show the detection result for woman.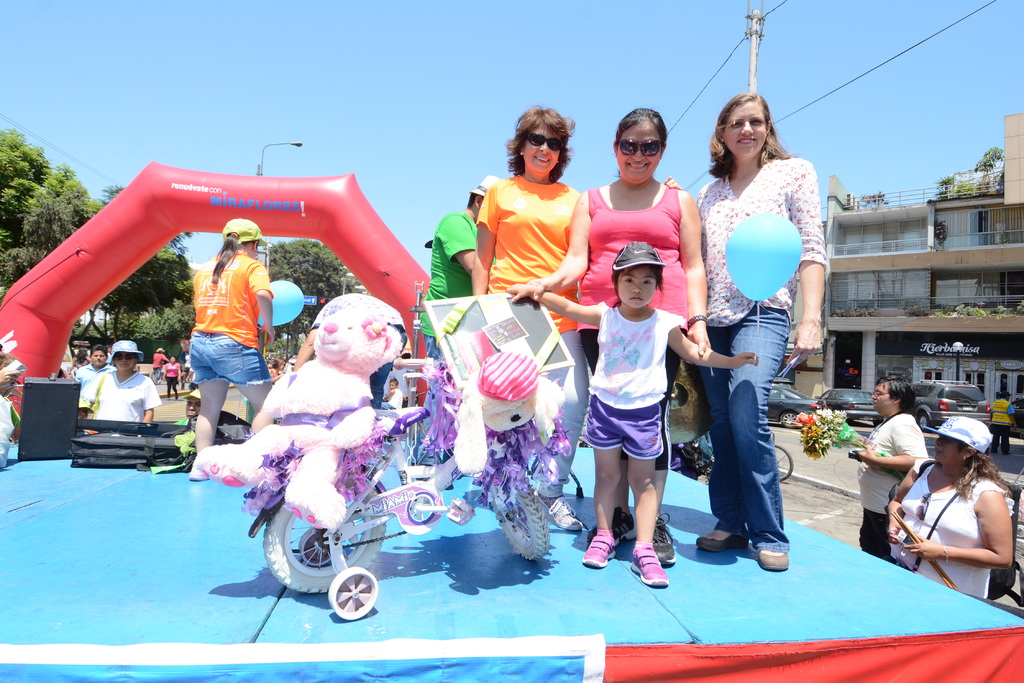
{"left": 163, "top": 357, "right": 182, "bottom": 398}.
